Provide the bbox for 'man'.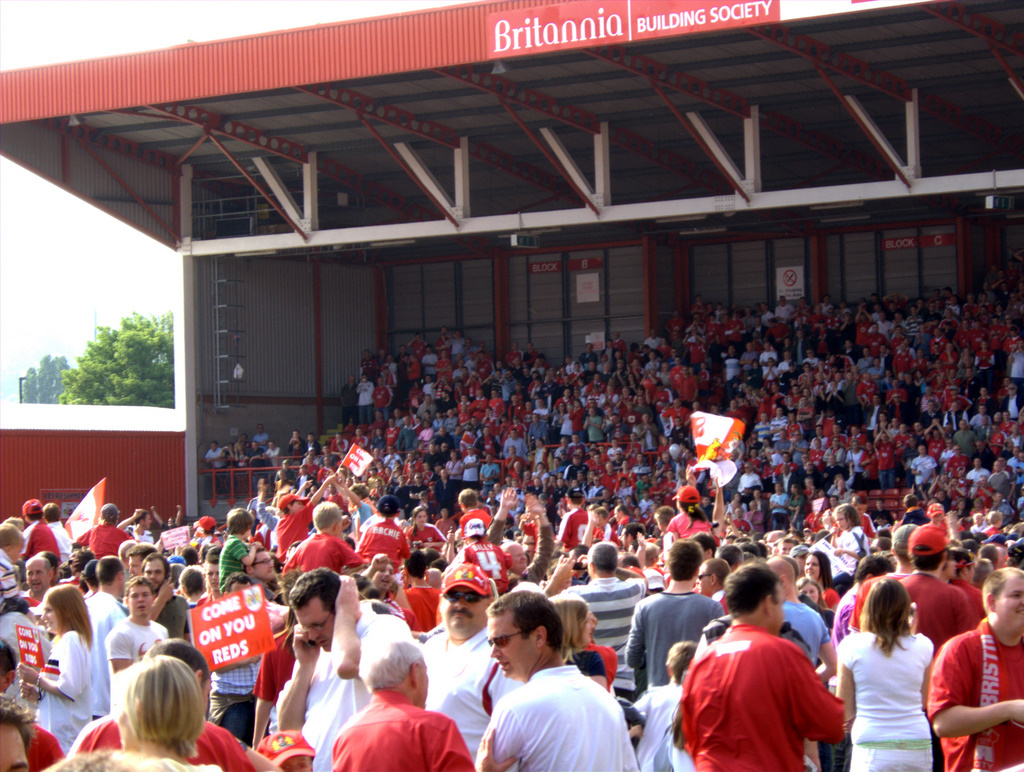
679/565/840/771.
